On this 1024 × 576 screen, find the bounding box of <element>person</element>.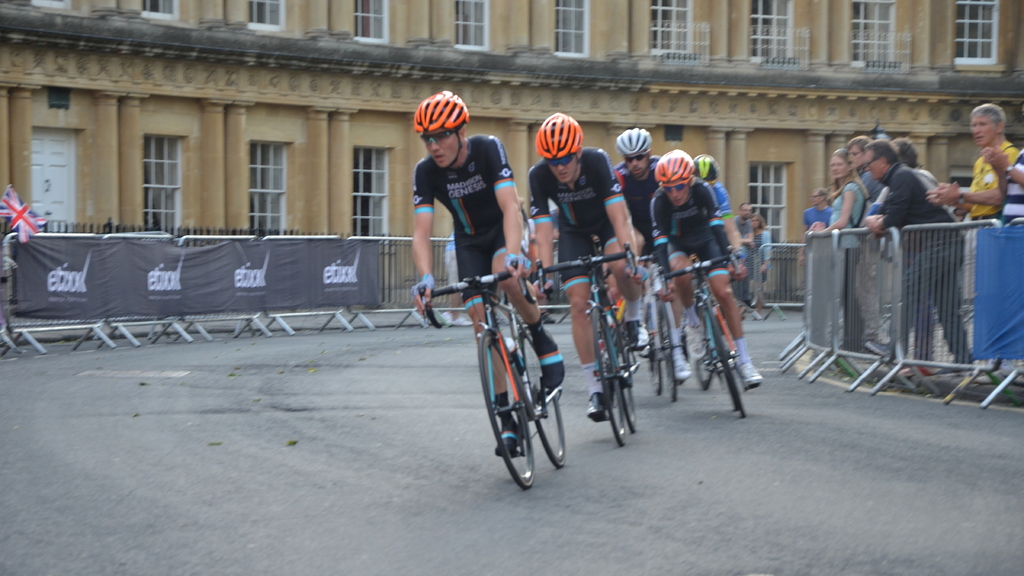
Bounding box: x1=826 y1=142 x2=874 y2=360.
